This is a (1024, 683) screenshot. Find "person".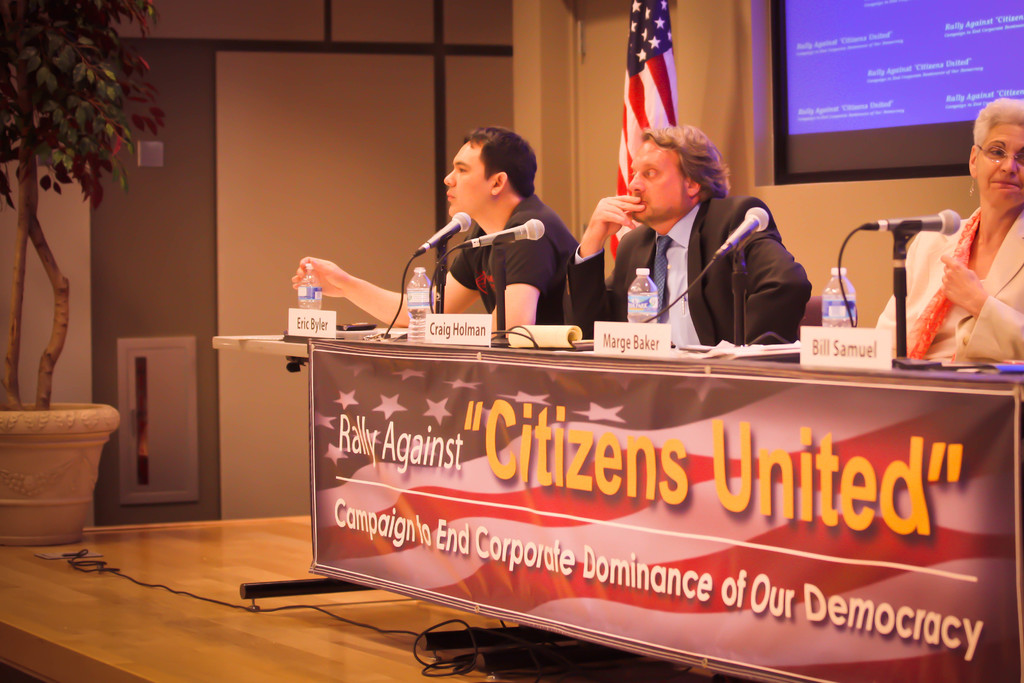
Bounding box: 871 94 1023 372.
